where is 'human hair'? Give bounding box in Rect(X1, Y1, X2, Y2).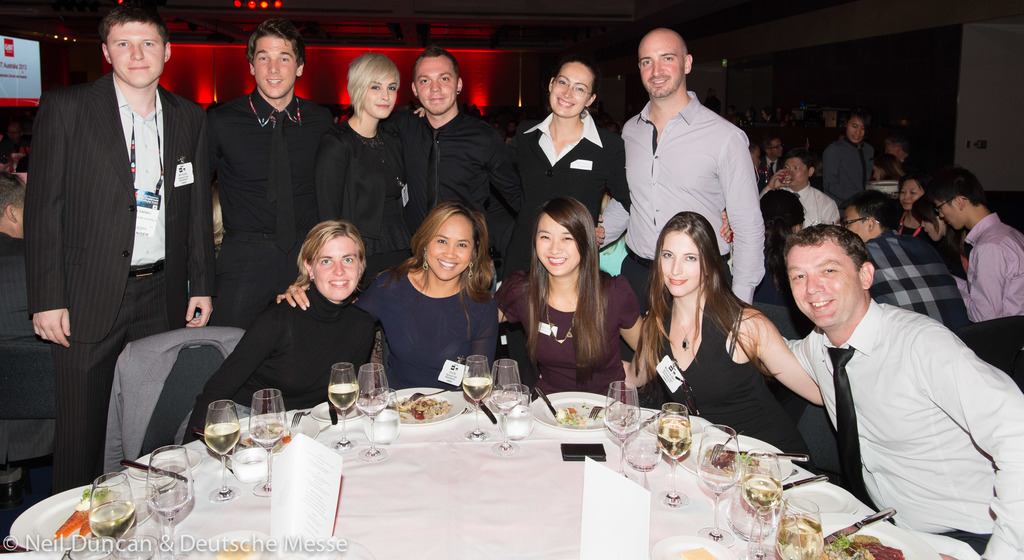
Rect(780, 150, 813, 172).
